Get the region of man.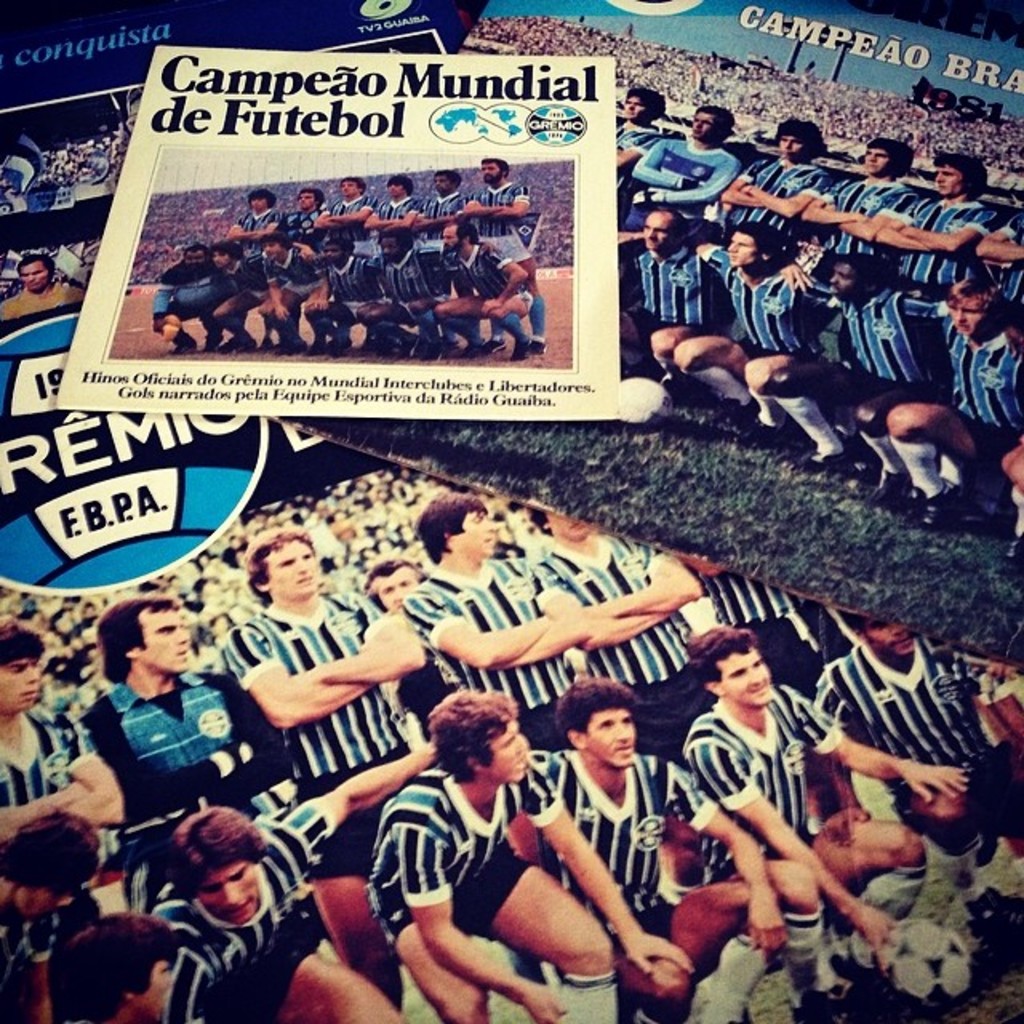
BBox(256, 230, 341, 347).
